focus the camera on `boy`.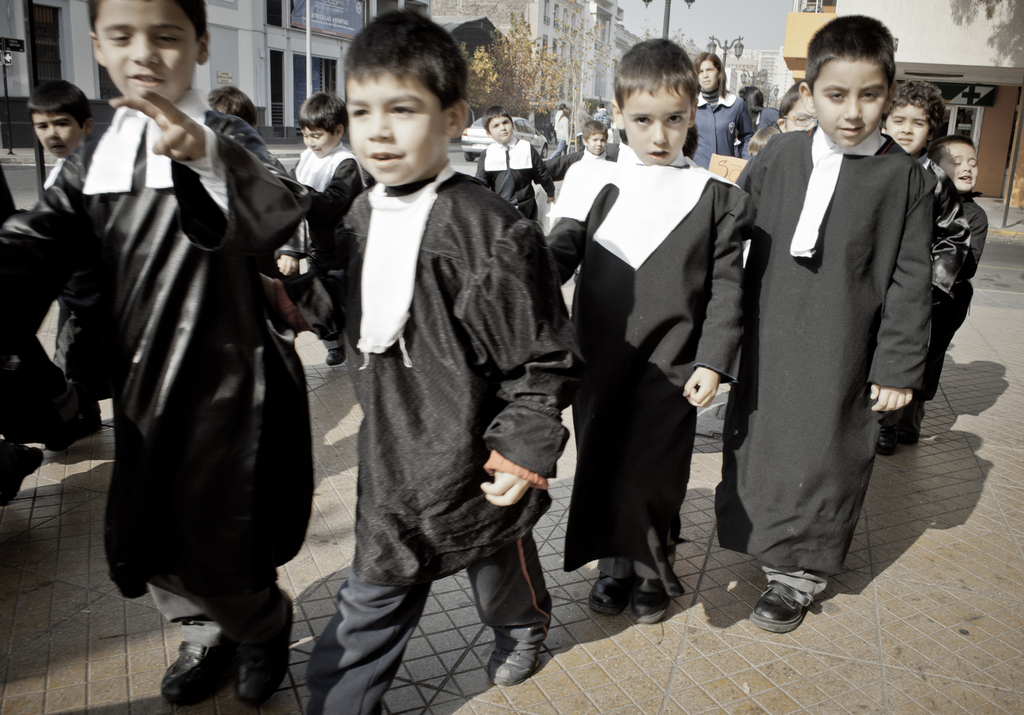
Focus region: (472, 108, 554, 219).
